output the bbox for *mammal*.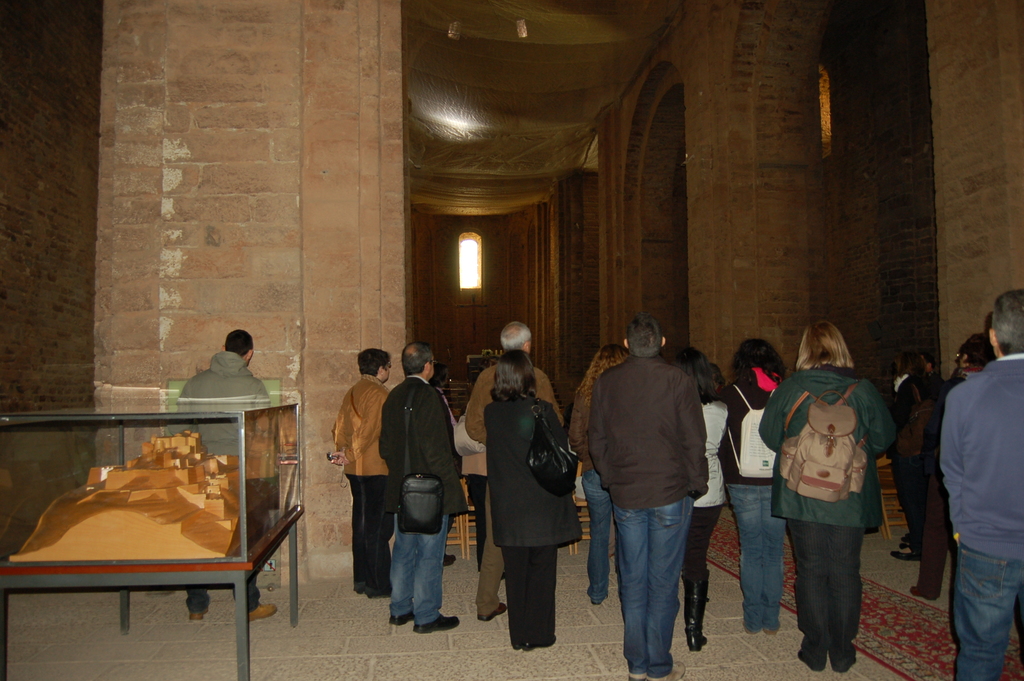
bbox(947, 289, 1023, 680).
